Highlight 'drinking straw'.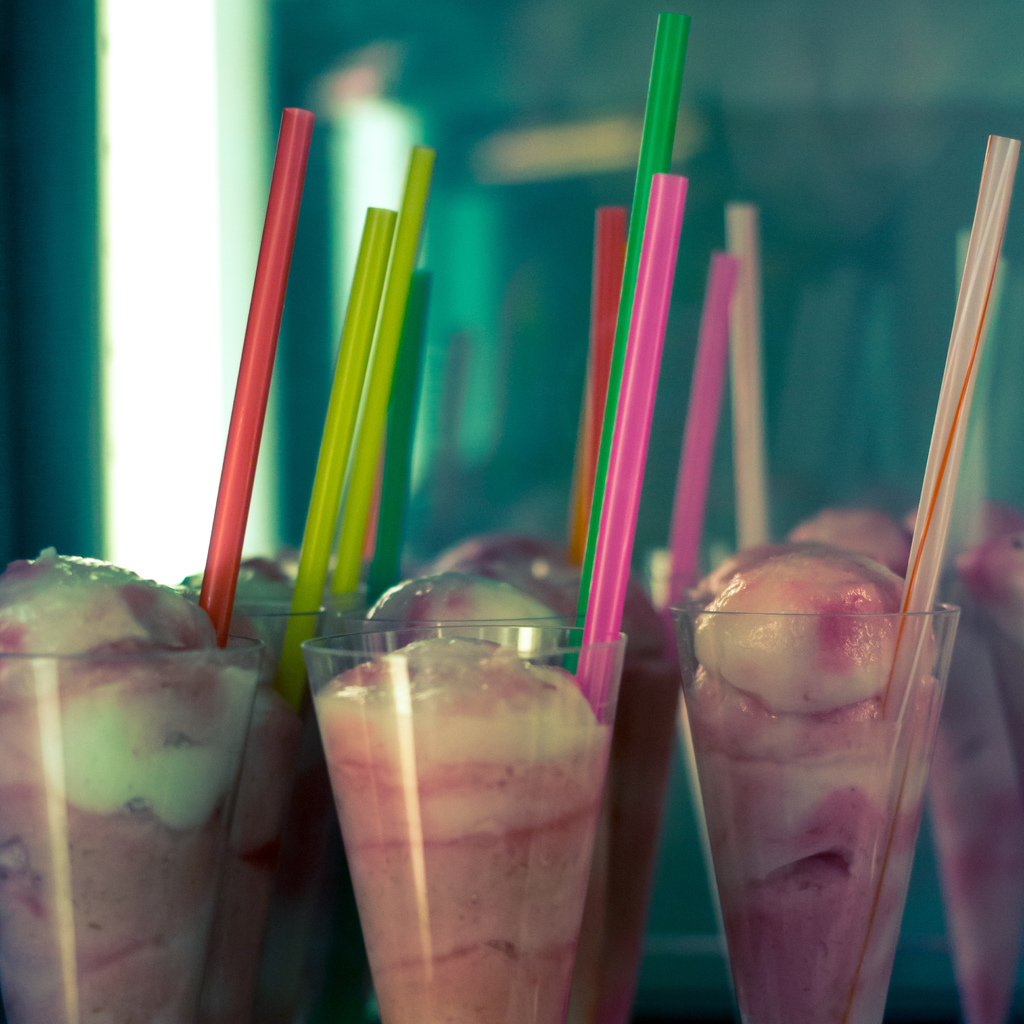
Highlighted region: bbox(731, 200, 769, 570).
